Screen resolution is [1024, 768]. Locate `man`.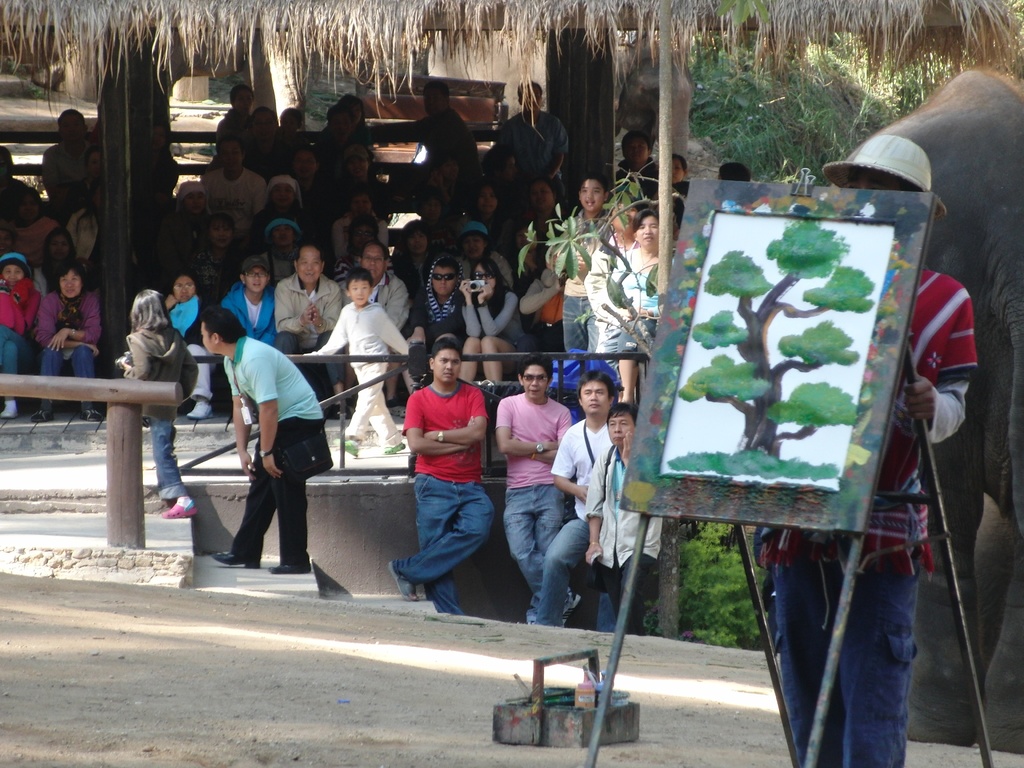
(401,332,506,614).
